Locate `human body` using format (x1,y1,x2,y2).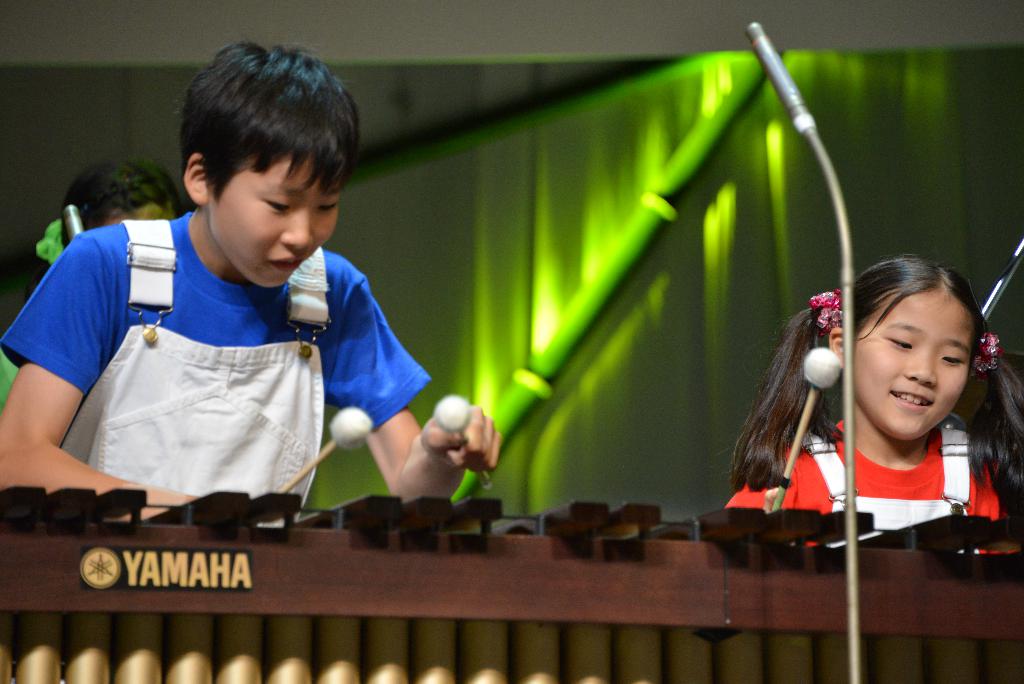
(0,42,498,521).
